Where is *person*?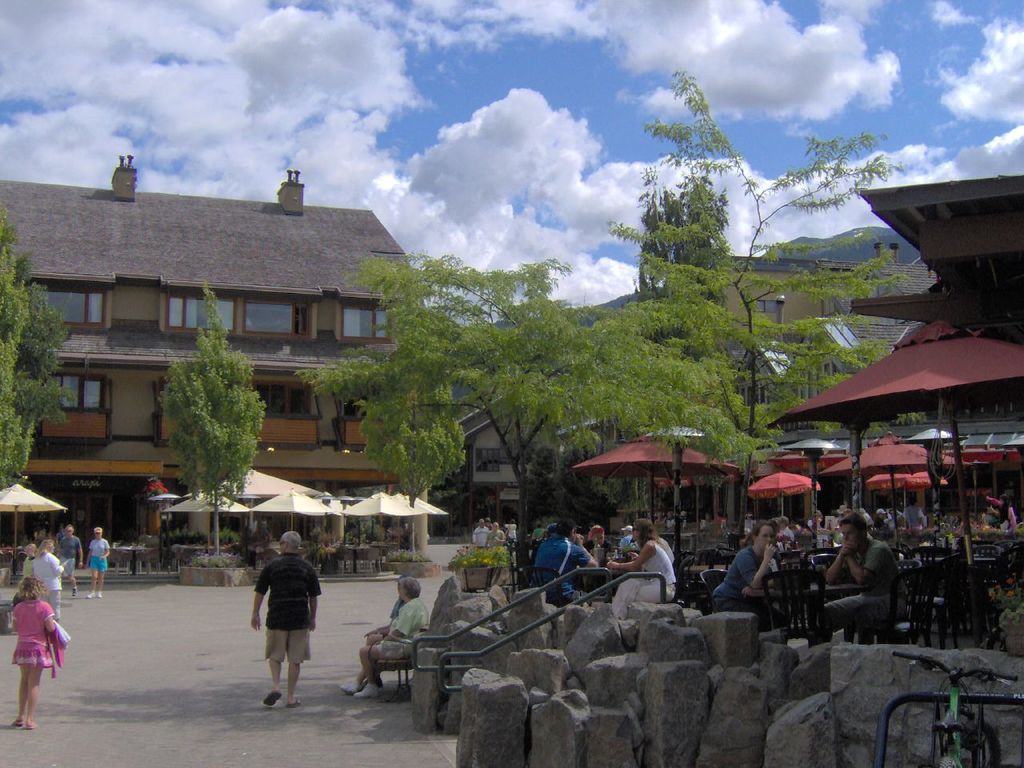
bbox=[32, 538, 64, 614].
